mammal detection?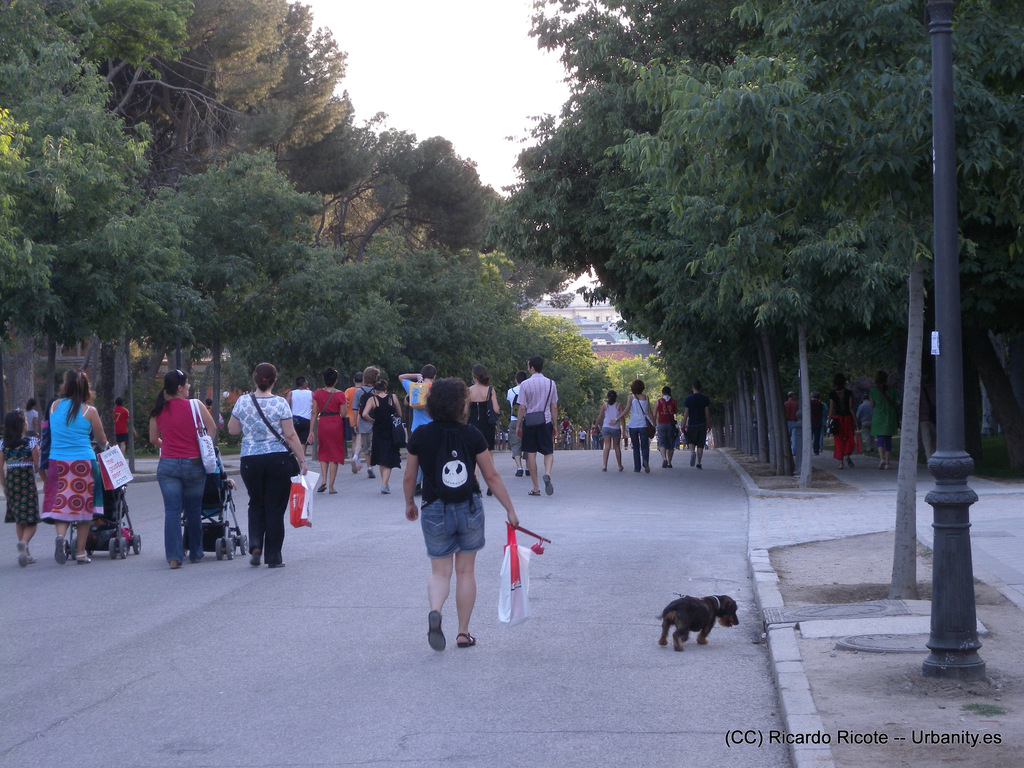
select_region(47, 368, 110, 566)
